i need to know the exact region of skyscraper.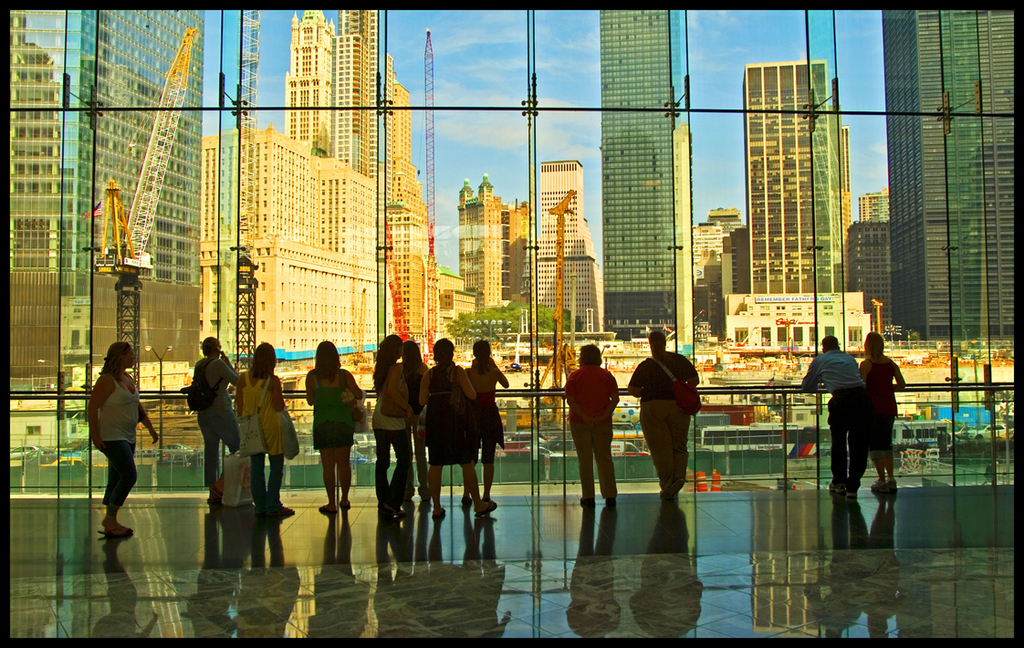
Region: region(596, 8, 692, 340).
